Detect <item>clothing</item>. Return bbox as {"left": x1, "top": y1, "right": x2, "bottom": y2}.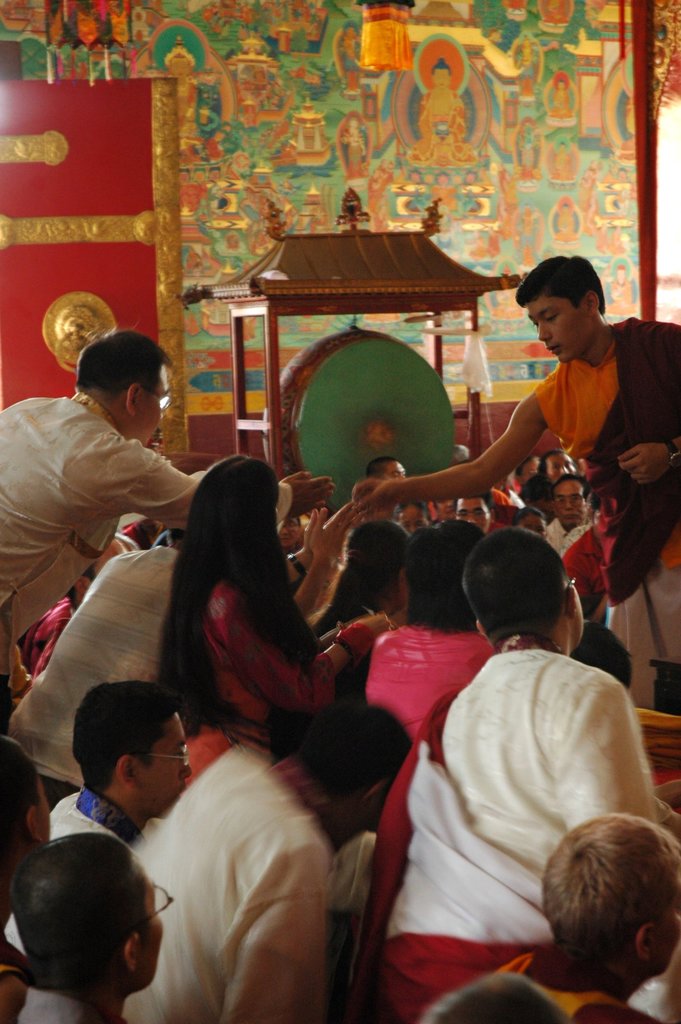
{"left": 158, "top": 73, "right": 221, "bottom": 159}.
